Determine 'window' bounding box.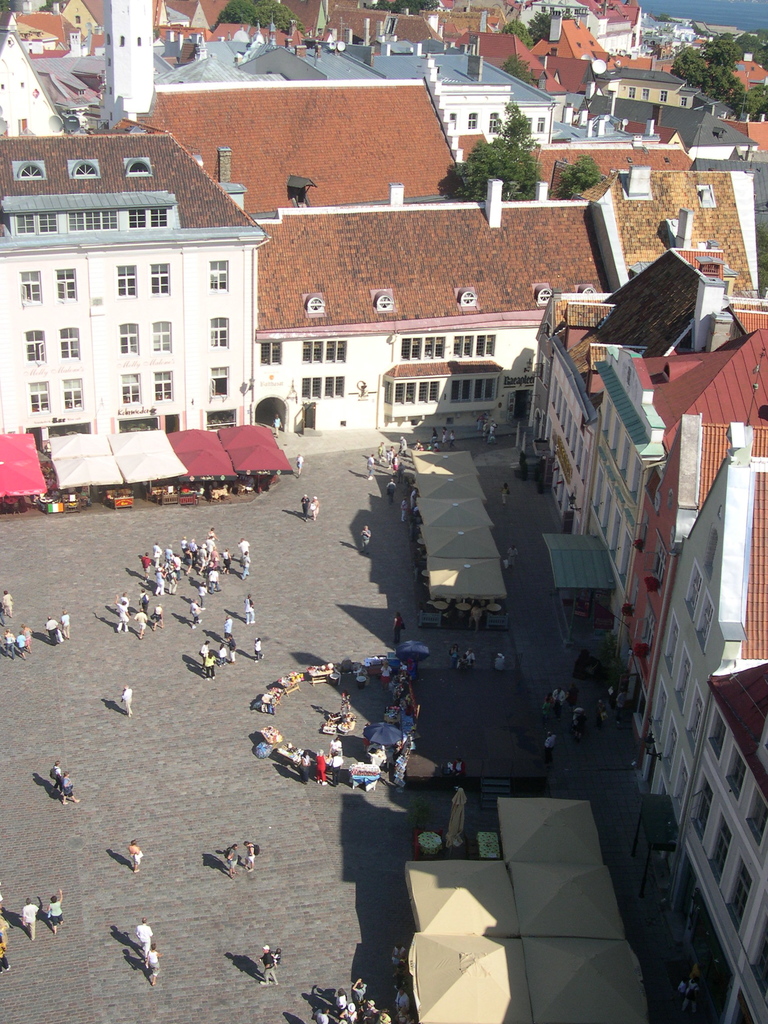
Determined: bbox=[17, 325, 52, 369].
